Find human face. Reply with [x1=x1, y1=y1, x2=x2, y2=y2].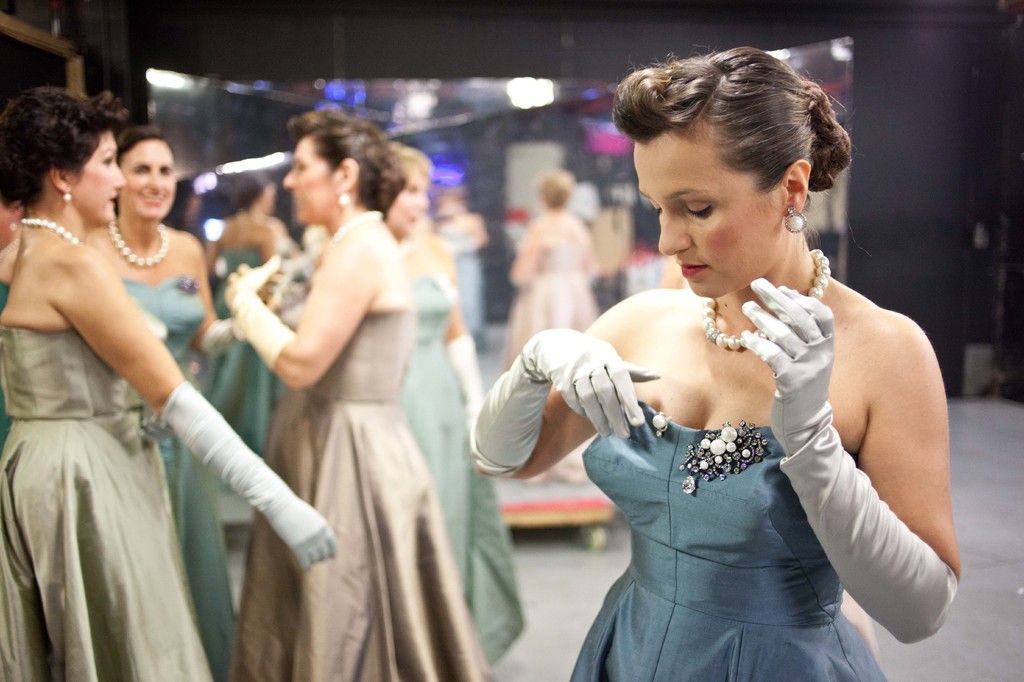
[x1=388, y1=168, x2=429, y2=244].
